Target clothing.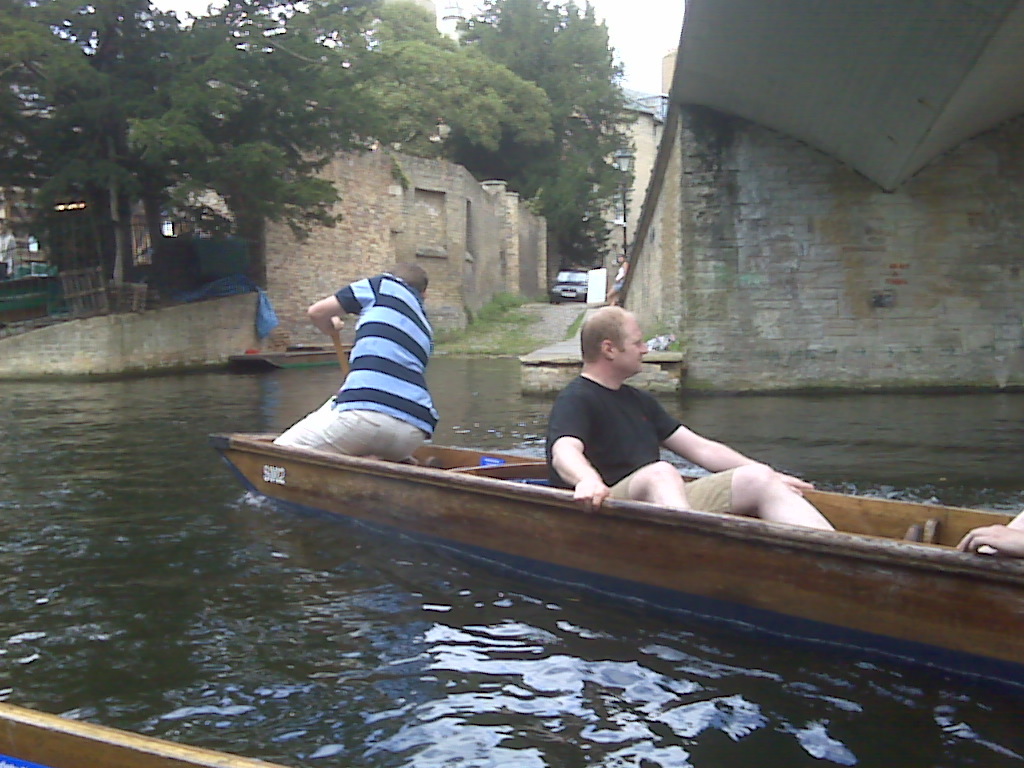
Target region: 328/271/443/445.
